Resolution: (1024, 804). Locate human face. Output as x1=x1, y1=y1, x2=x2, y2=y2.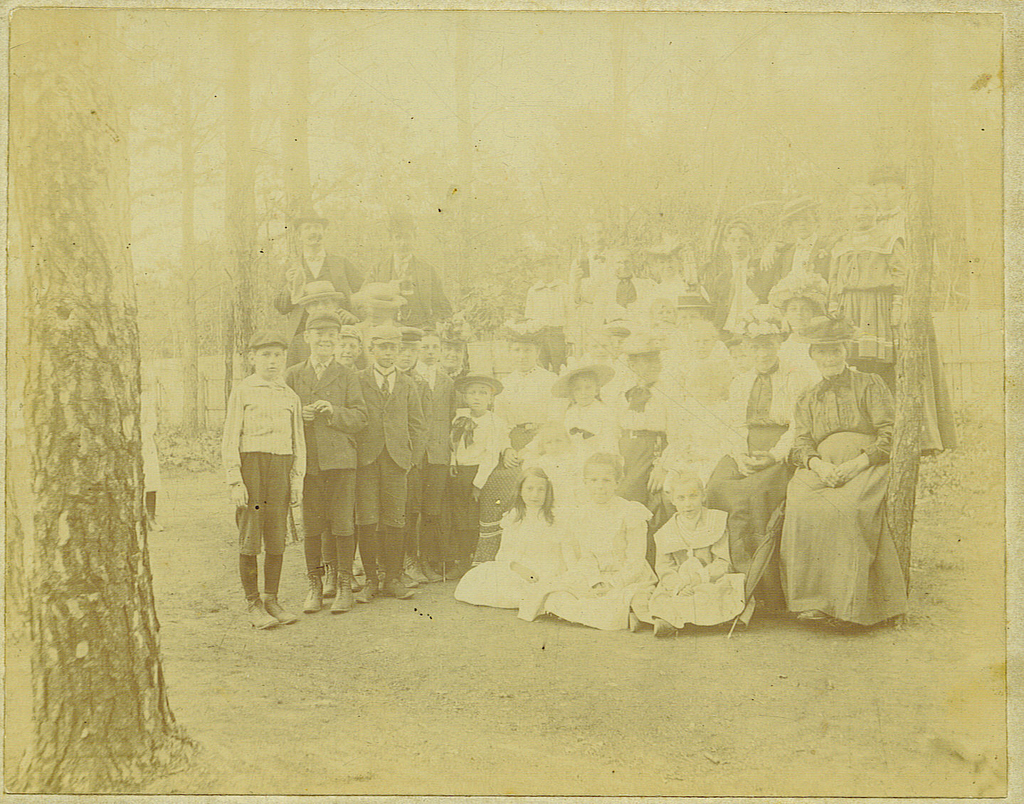
x1=389, y1=228, x2=411, y2=250.
